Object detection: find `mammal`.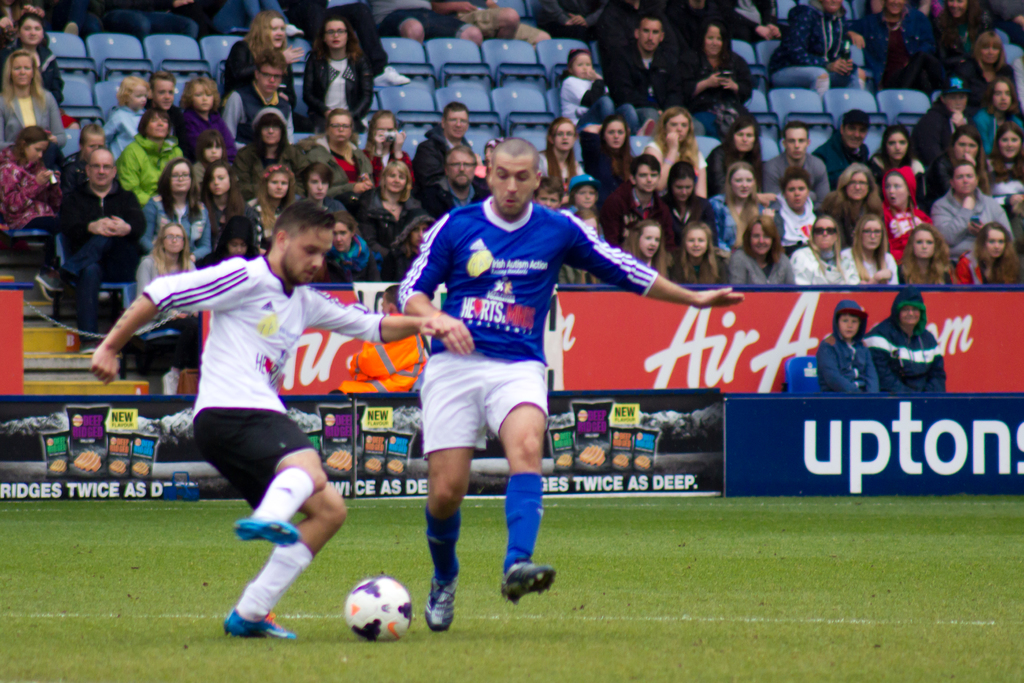
bbox=(977, 70, 1023, 152).
